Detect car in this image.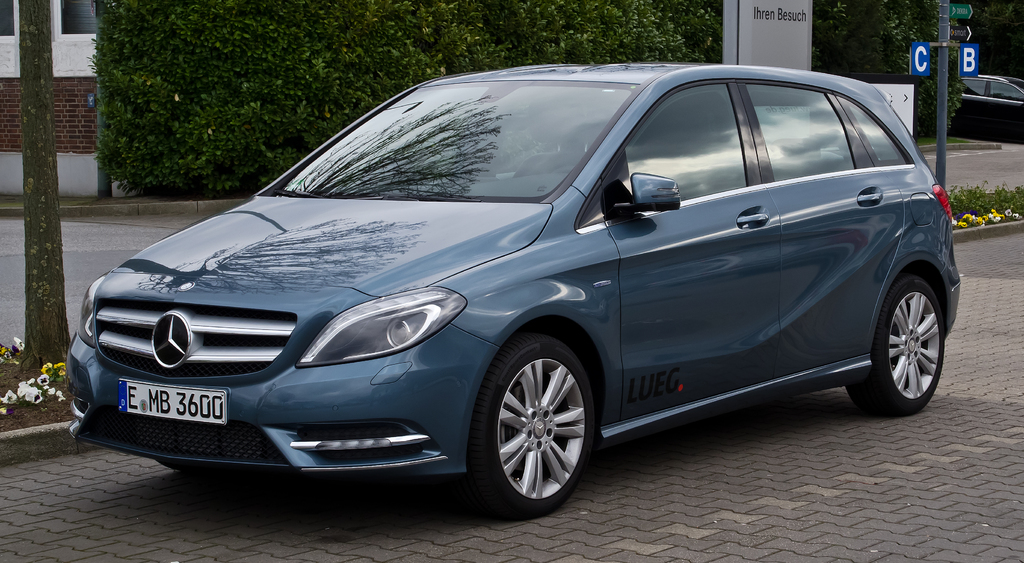
Detection: detection(63, 54, 963, 518).
